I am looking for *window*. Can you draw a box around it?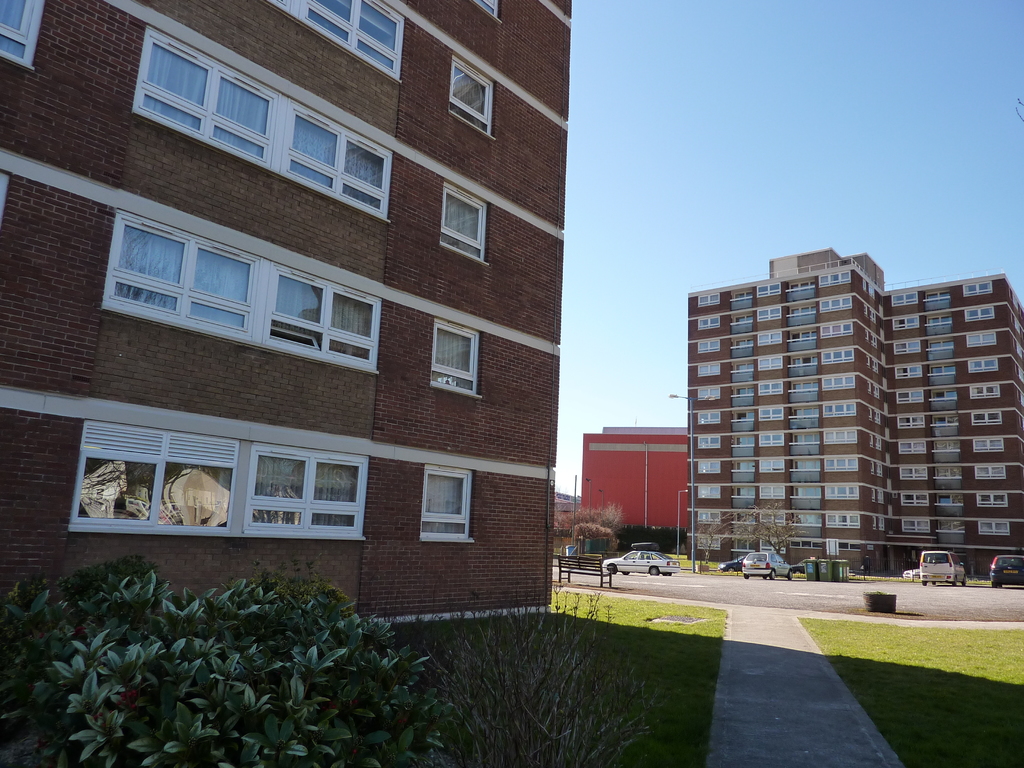
Sure, the bounding box is box(432, 315, 485, 398).
